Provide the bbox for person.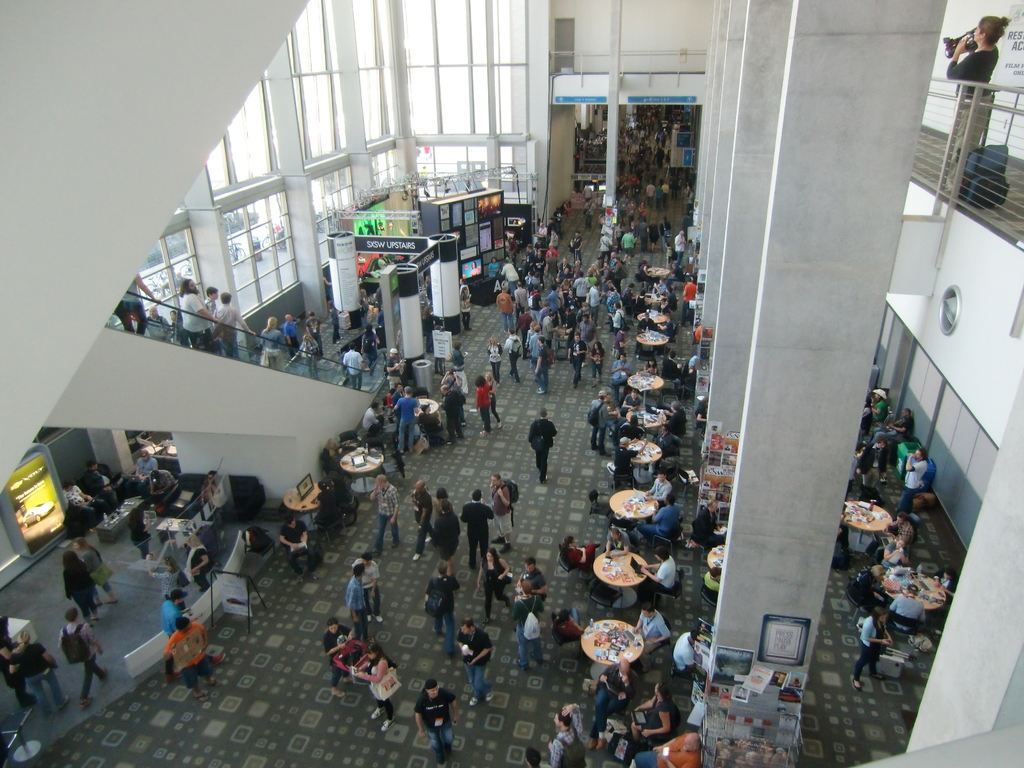
[x1=945, y1=15, x2=1009, y2=195].
